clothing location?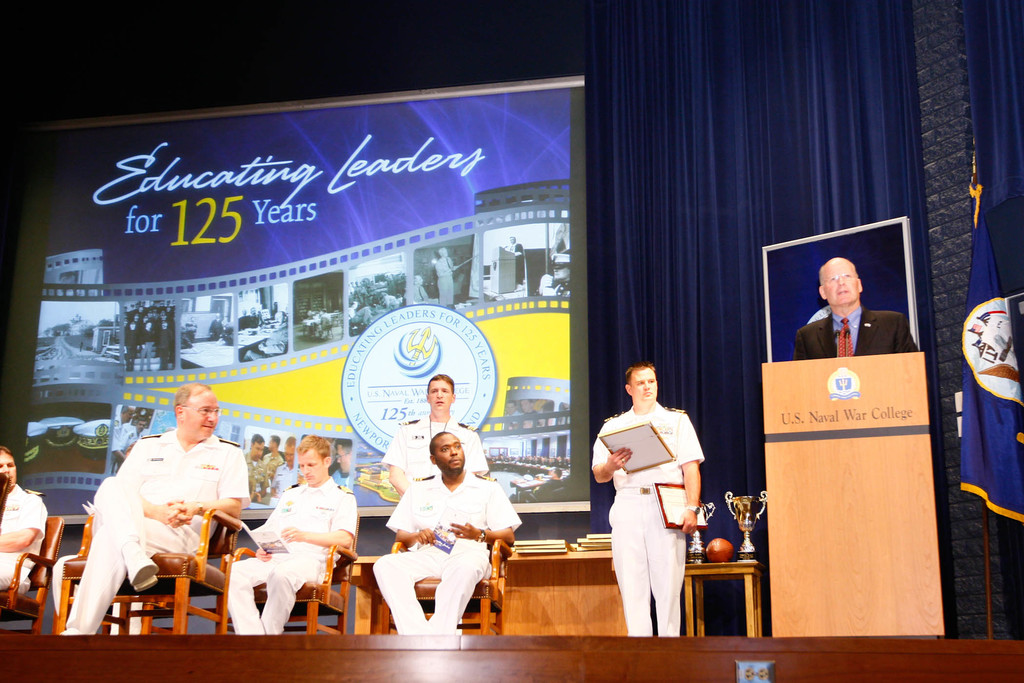
<box>769,298,927,362</box>
